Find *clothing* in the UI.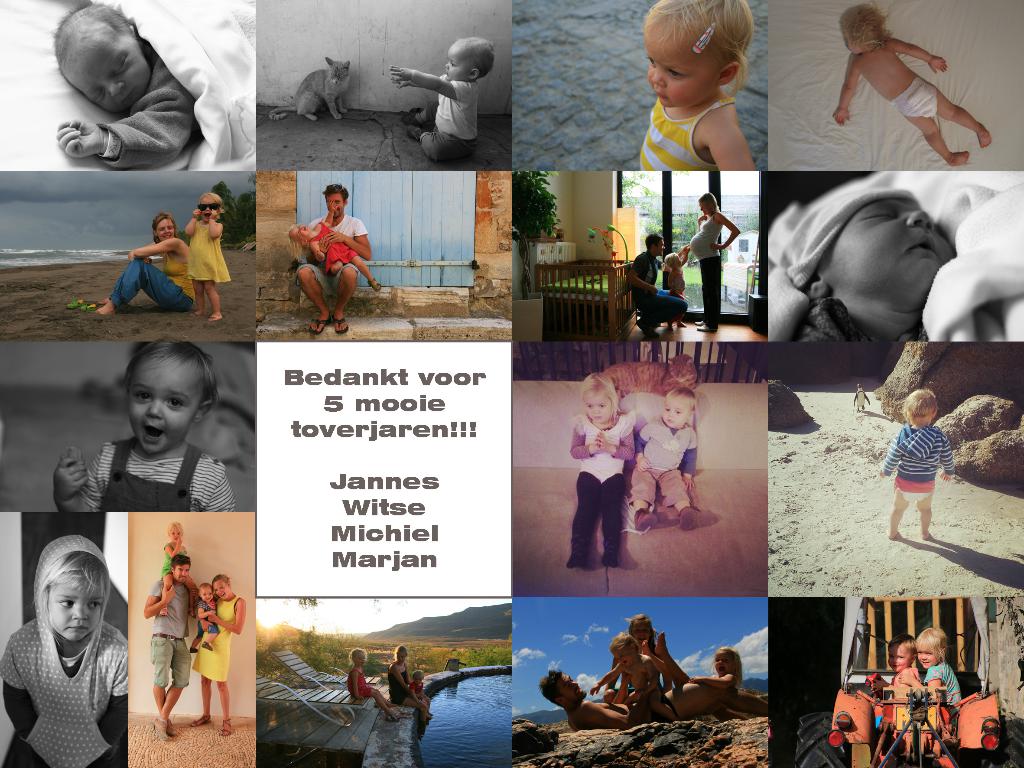
UI element at [x1=411, y1=678, x2=427, y2=699].
